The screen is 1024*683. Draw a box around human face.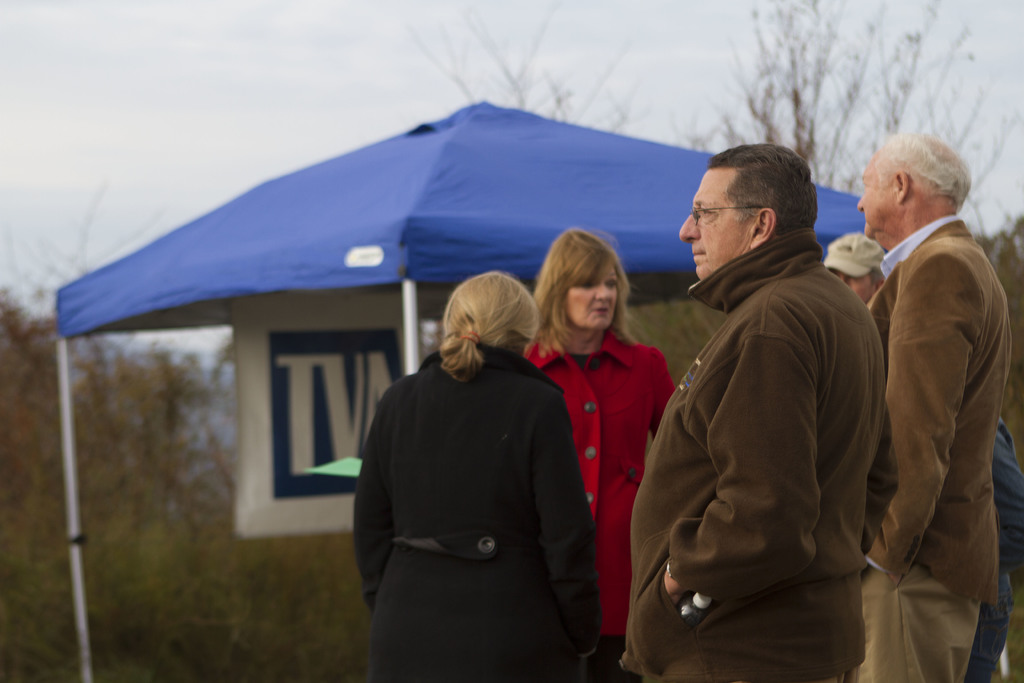
(565, 263, 619, 329).
